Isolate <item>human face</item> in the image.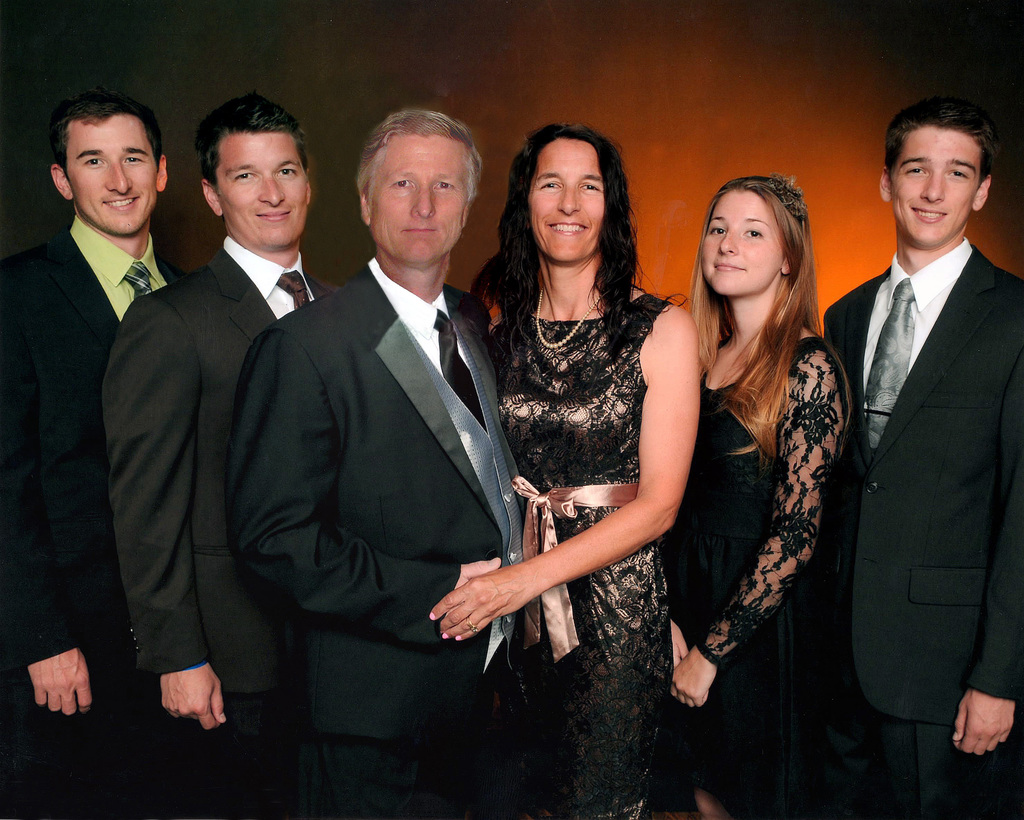
Isolated region: box(893, 119, 986, 246).
